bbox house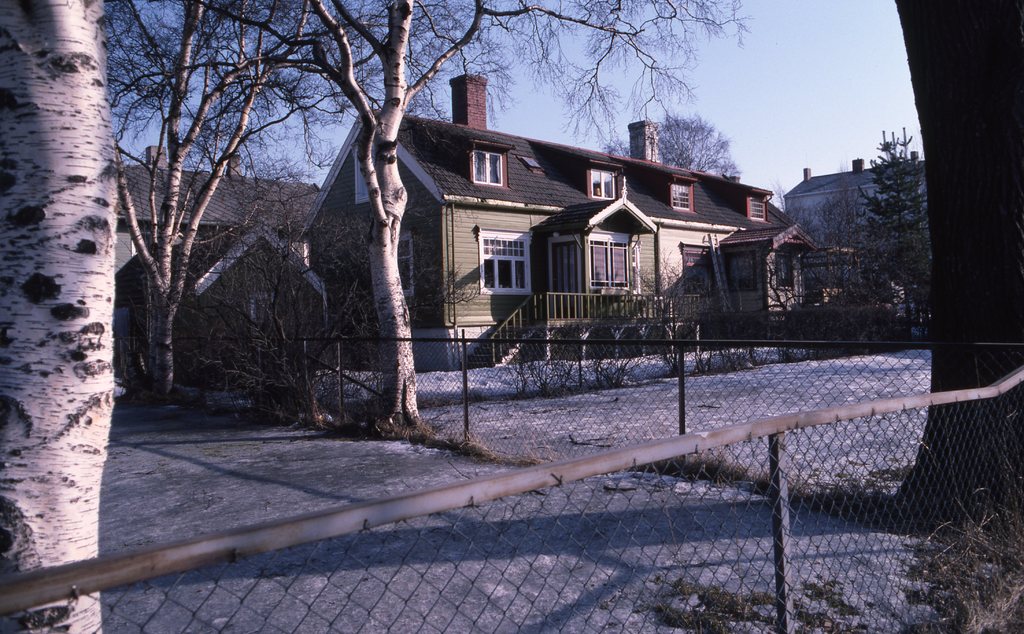
<bbox>99, 158, 275, 420</bbox>
